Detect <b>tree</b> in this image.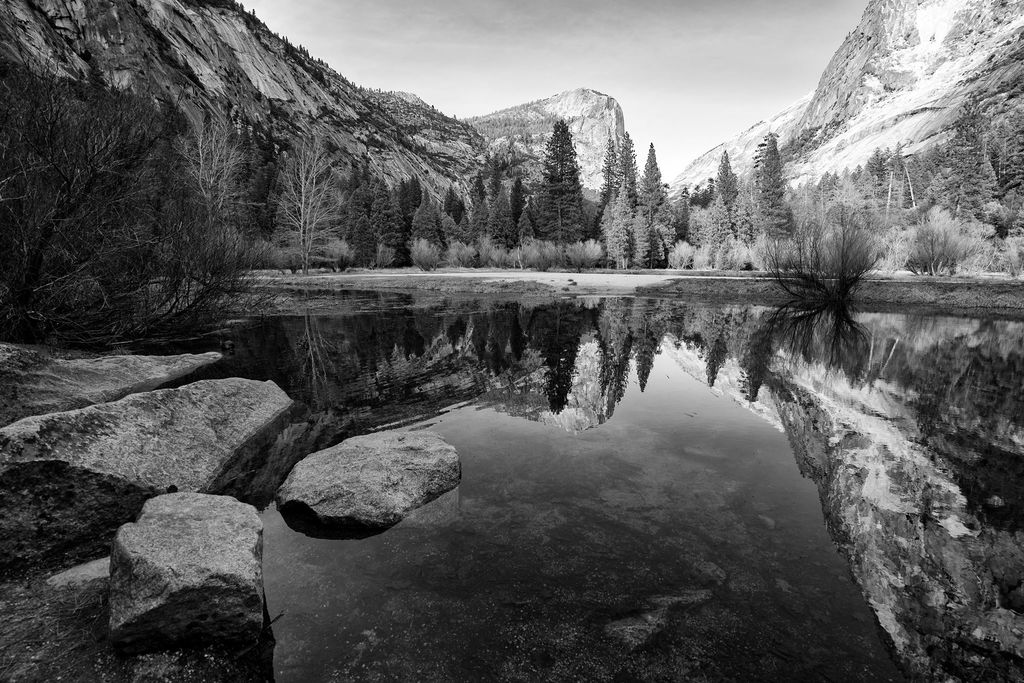
Detection: [left=631, top=131, right=666, bottom=236].
